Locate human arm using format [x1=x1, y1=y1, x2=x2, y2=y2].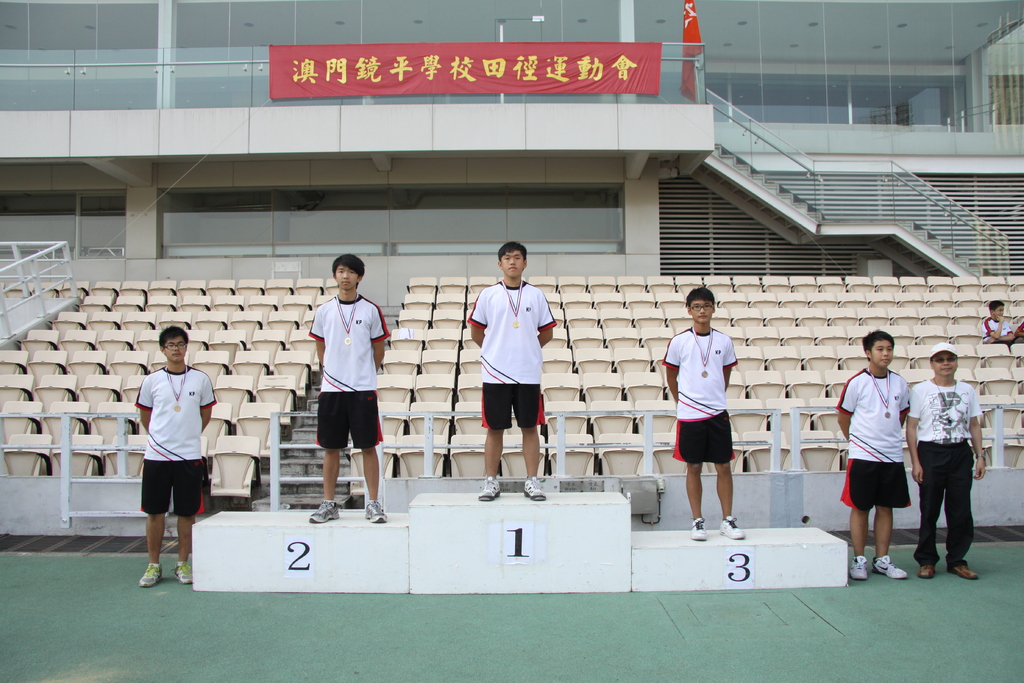
[x1=659, y1=334, x2=680, y2=400].
